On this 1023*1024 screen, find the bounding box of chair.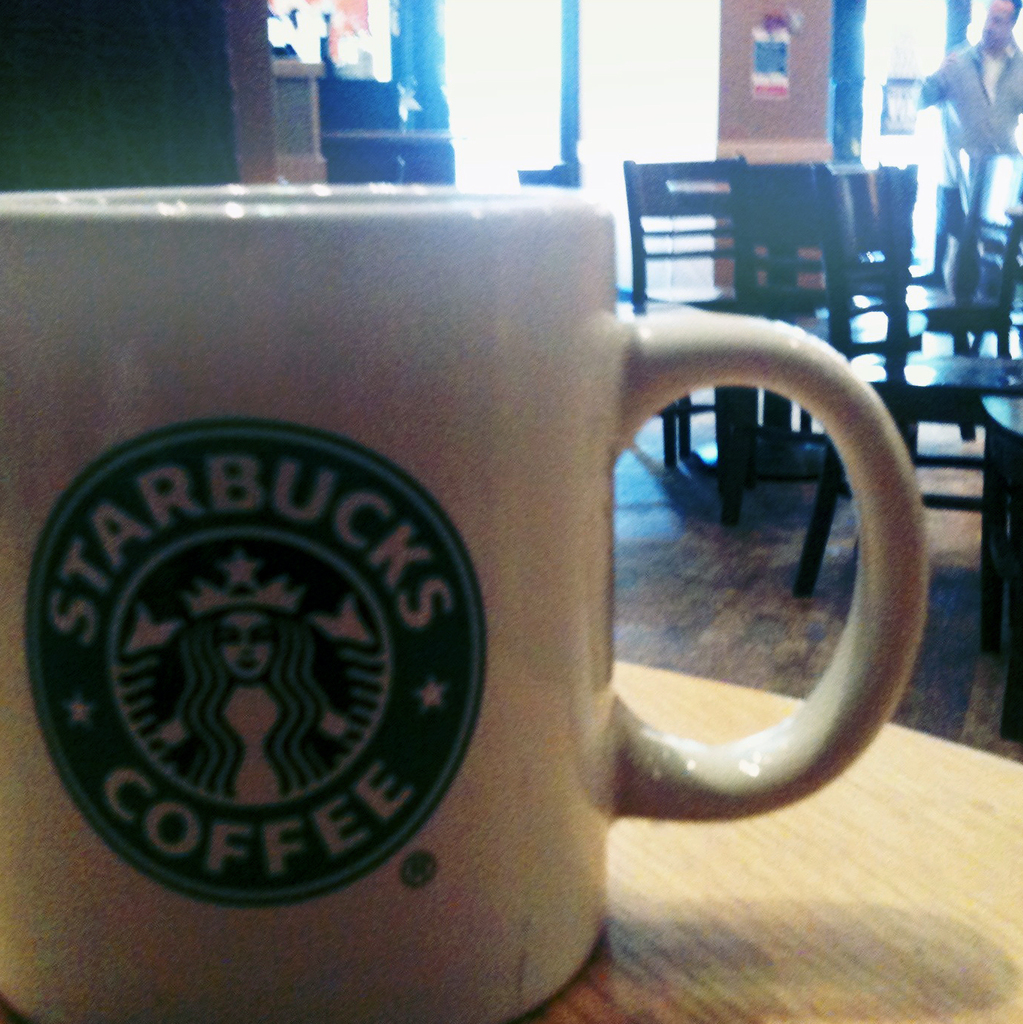
Bounding box: (974,392,1022,741).
